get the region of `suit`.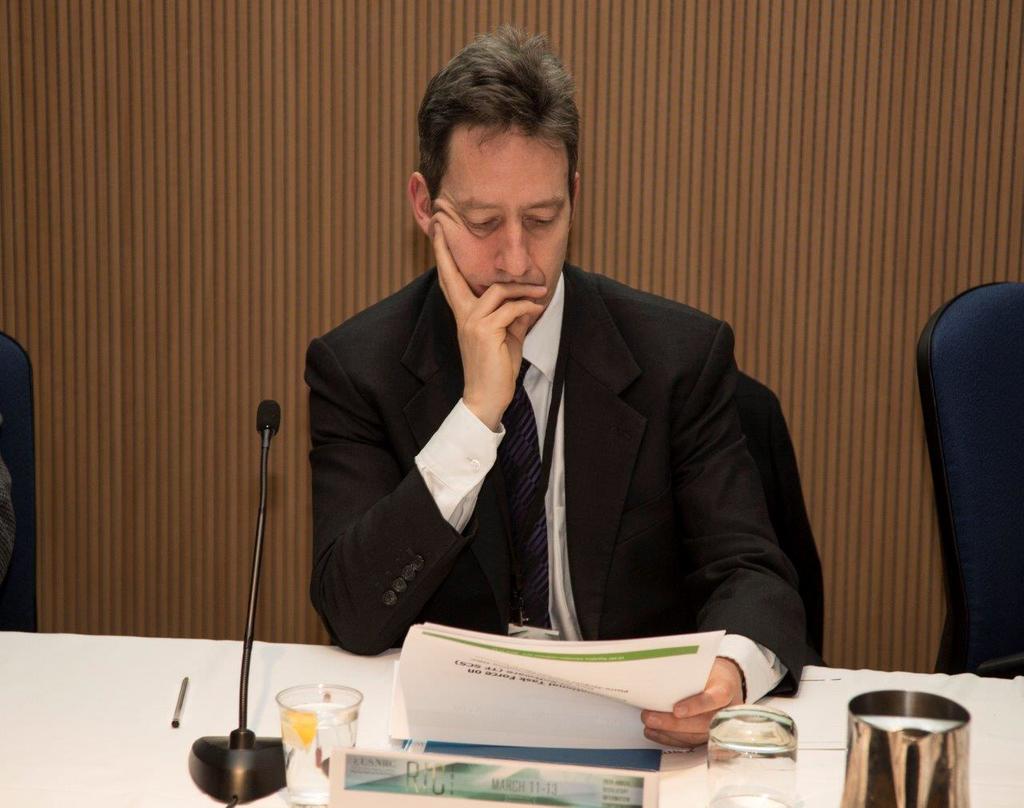
<bbox>298, 257, 807, 706</bbox>.
